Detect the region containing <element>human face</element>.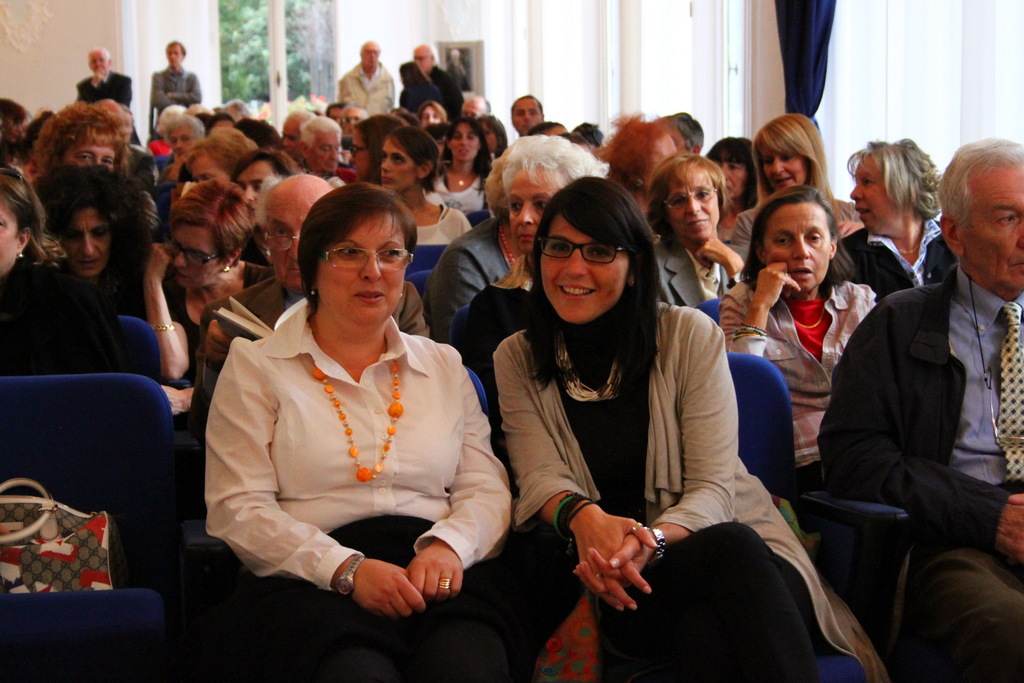
532,222,620,325.
